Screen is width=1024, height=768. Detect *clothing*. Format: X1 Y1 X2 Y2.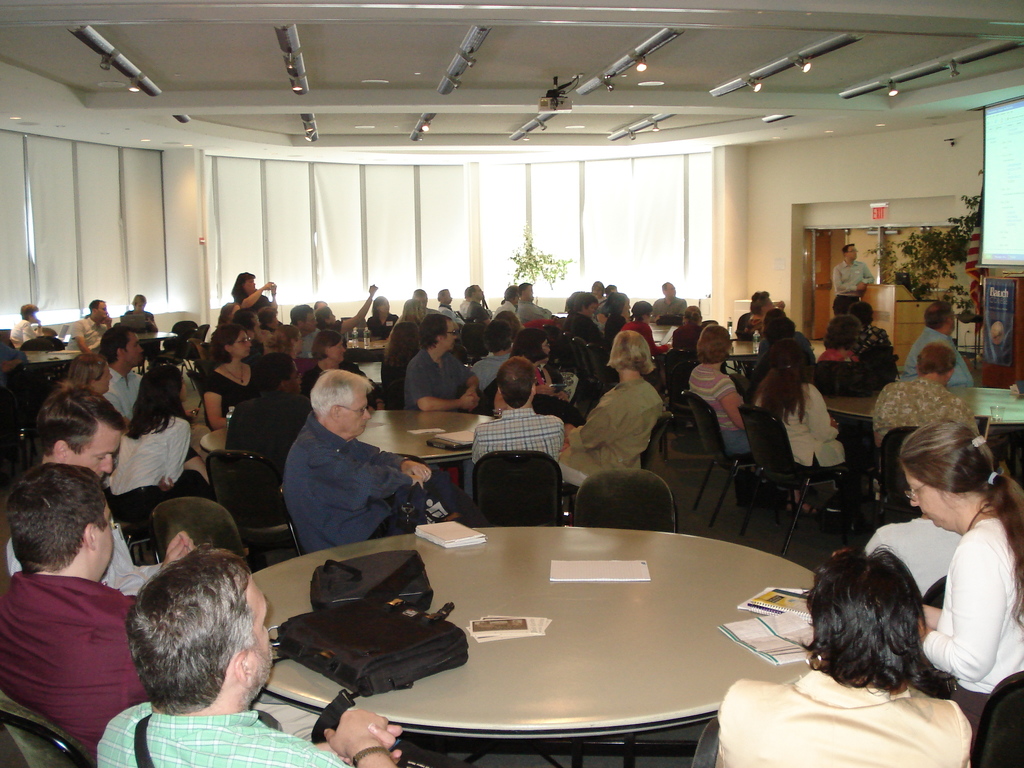
404 351 475 413.
